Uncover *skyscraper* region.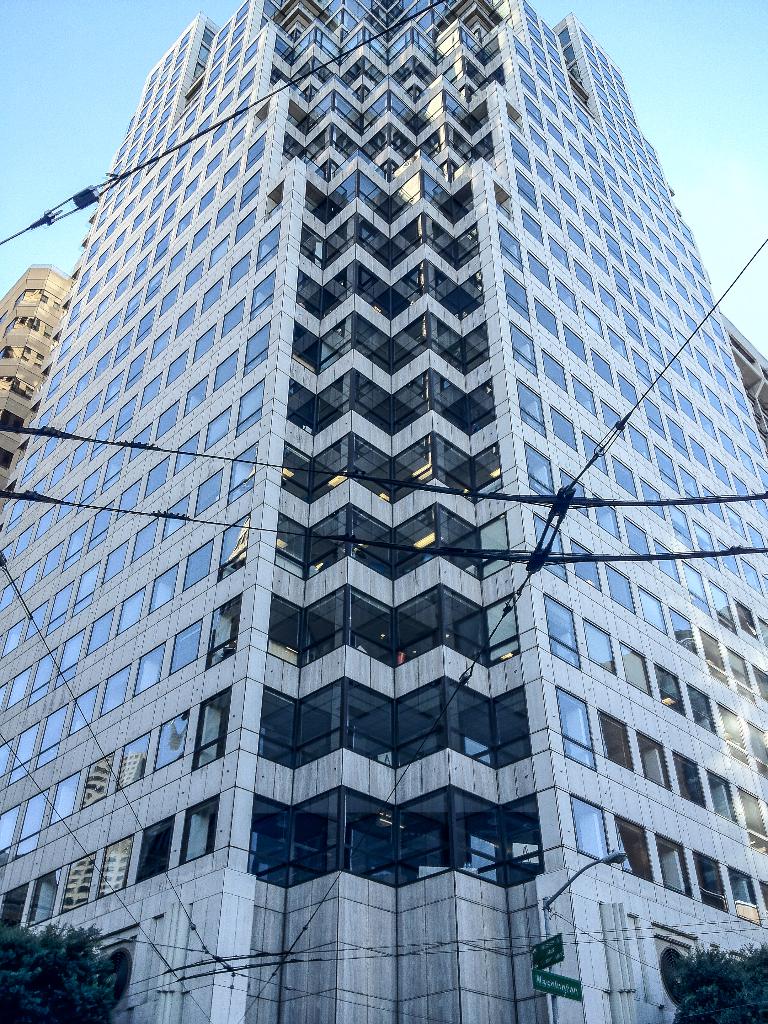
Uncovered: region(0, 17, 763, 1023).
